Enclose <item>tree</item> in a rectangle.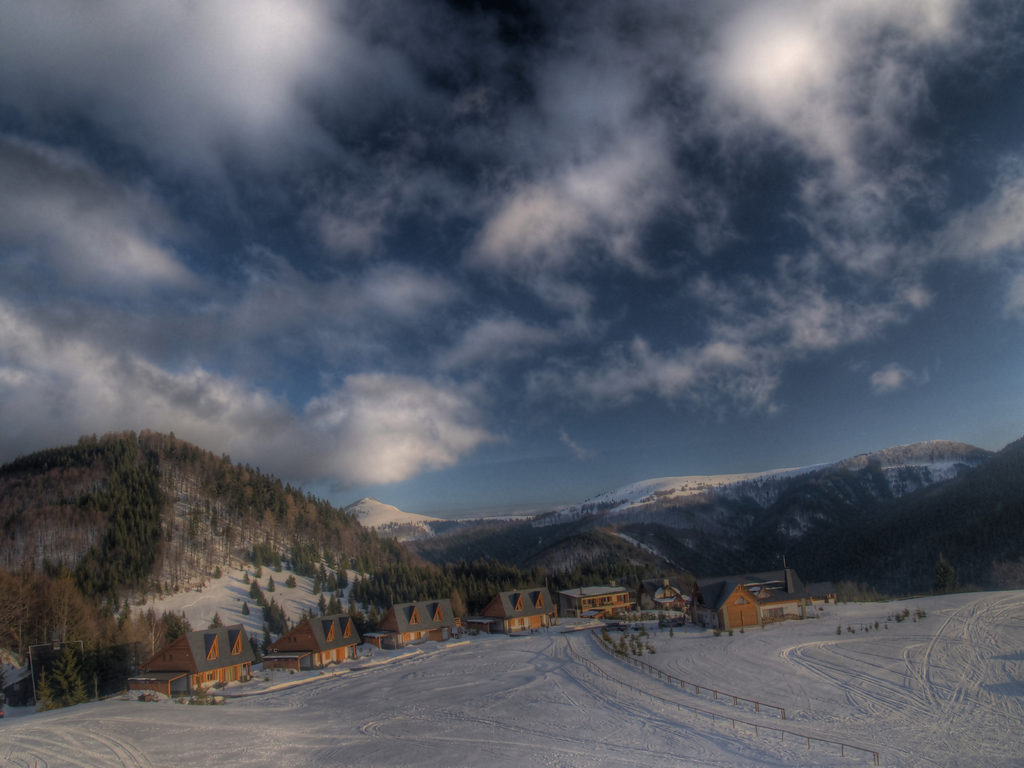
(285, 575, 296, 585).
